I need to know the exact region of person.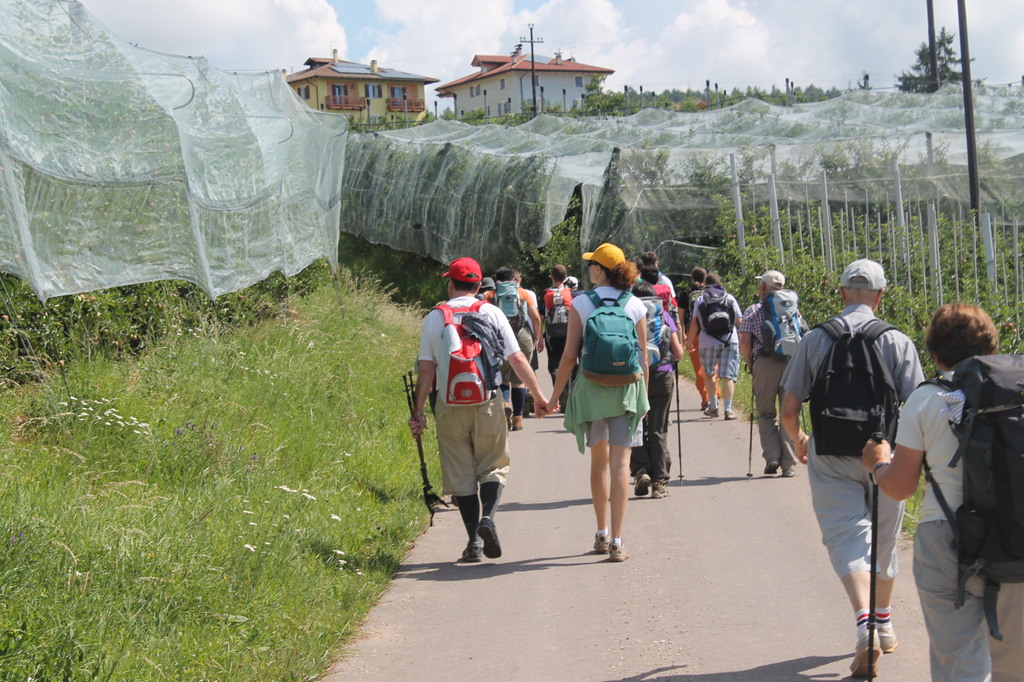
Region: <bbox>567, 246, 662, 555</bbox>.
